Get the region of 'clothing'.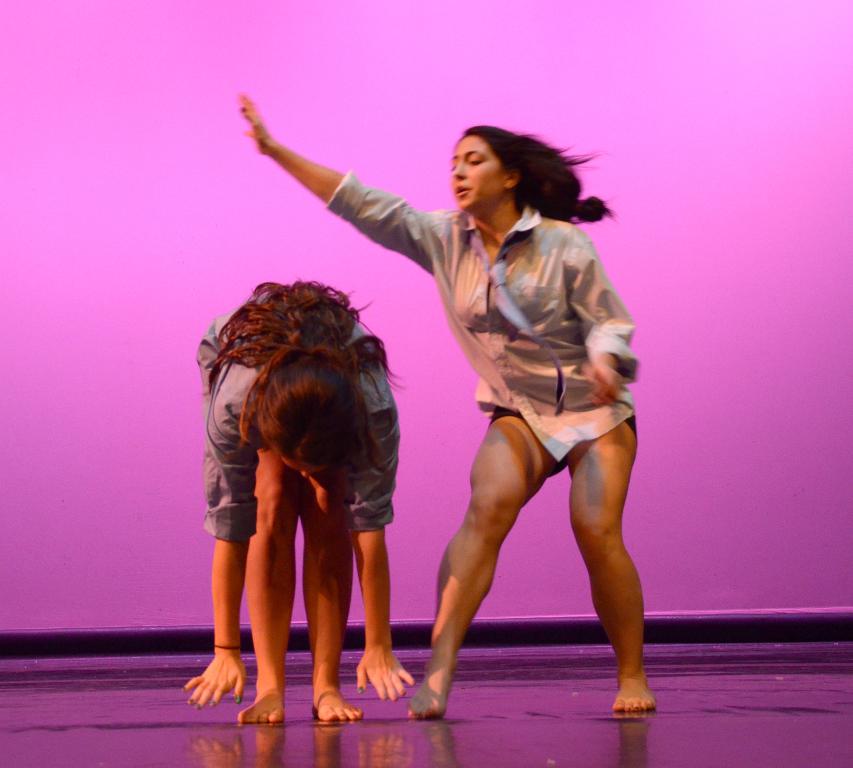
BBox(200, 283, 397, 540).
